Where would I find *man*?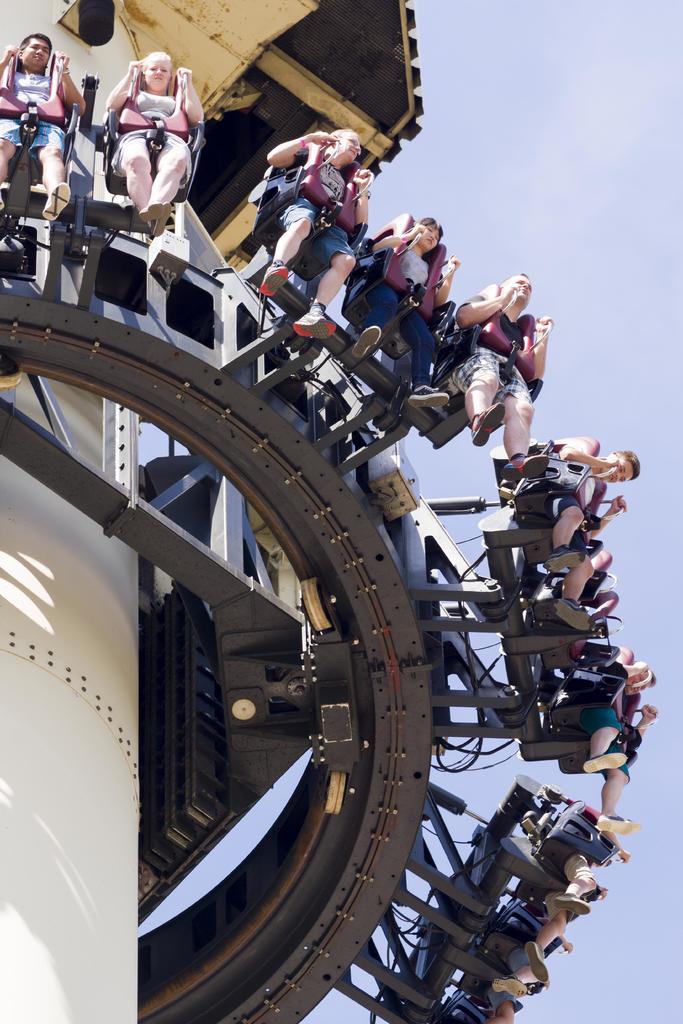
At Rect(542, 442, 636, 633).
